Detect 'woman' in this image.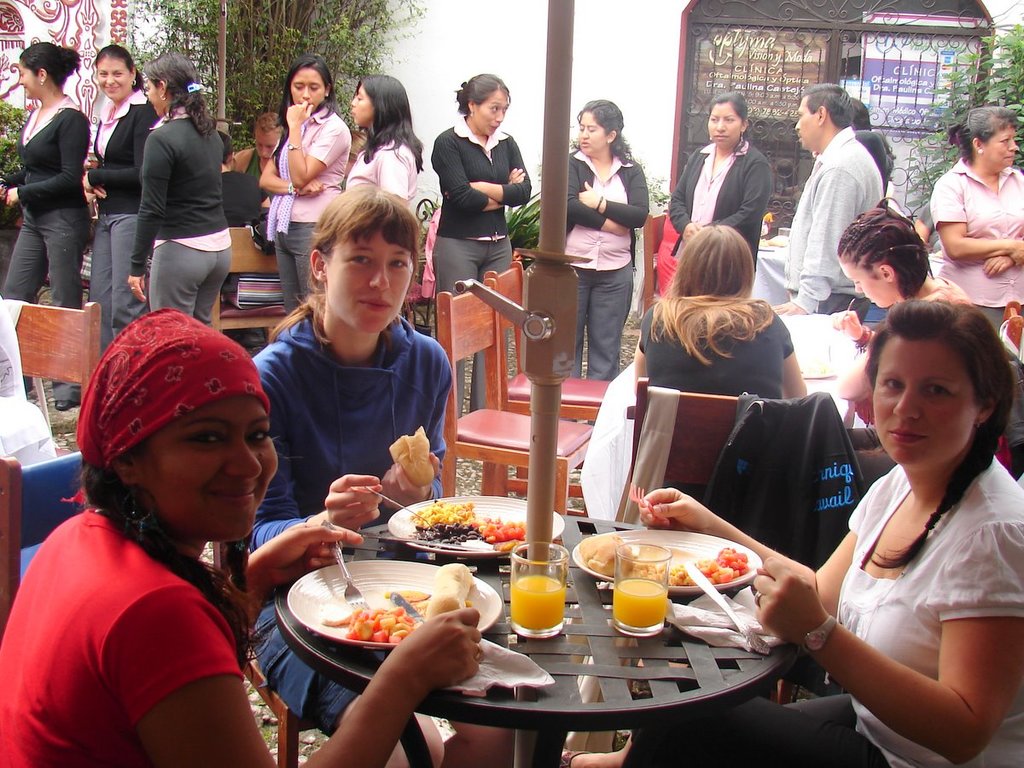
Detection: [left=82, top=45, right=160, bottom=358].
